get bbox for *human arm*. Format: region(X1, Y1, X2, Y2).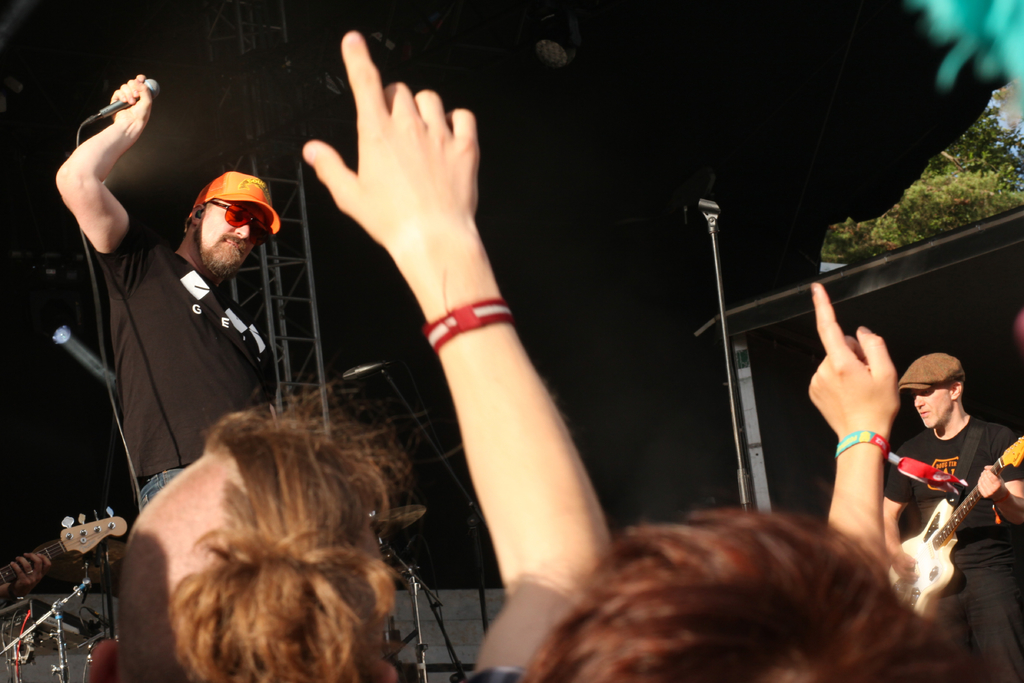
region(803, 278, 905, 571).
